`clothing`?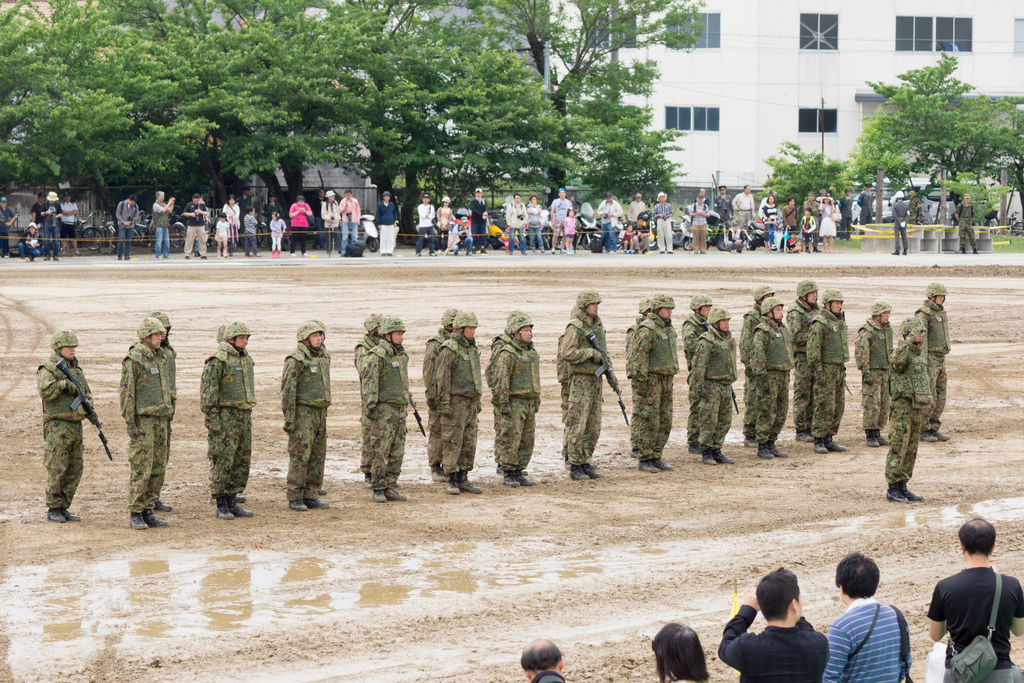
(left=680, top=313, right=708, bottom=442)
